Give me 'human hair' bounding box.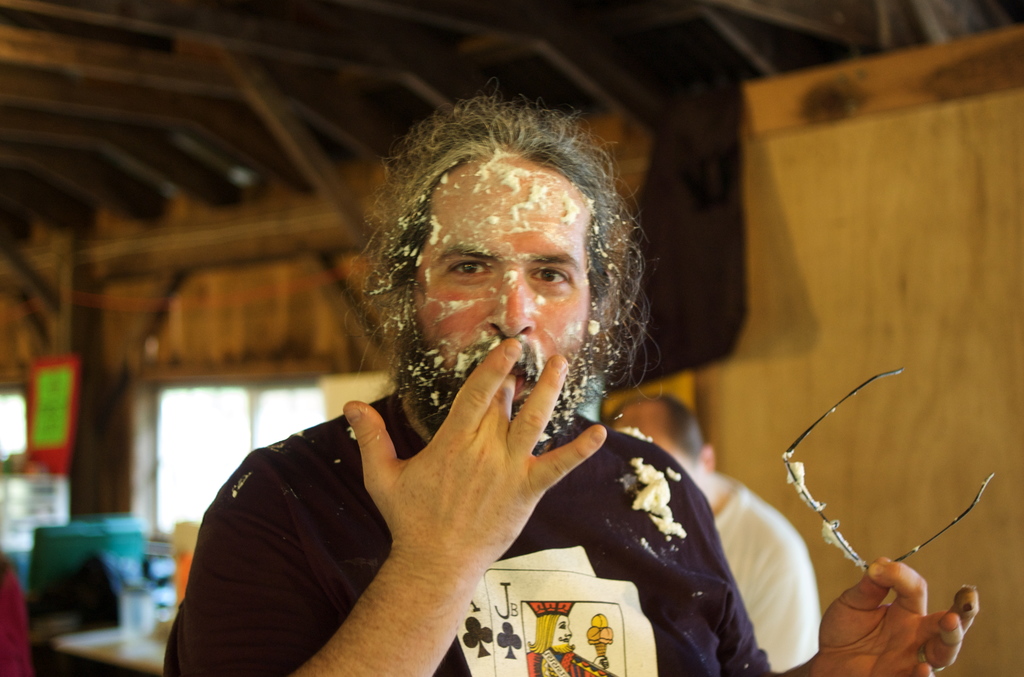
left=612, top=391, right=704, bottom=461.
